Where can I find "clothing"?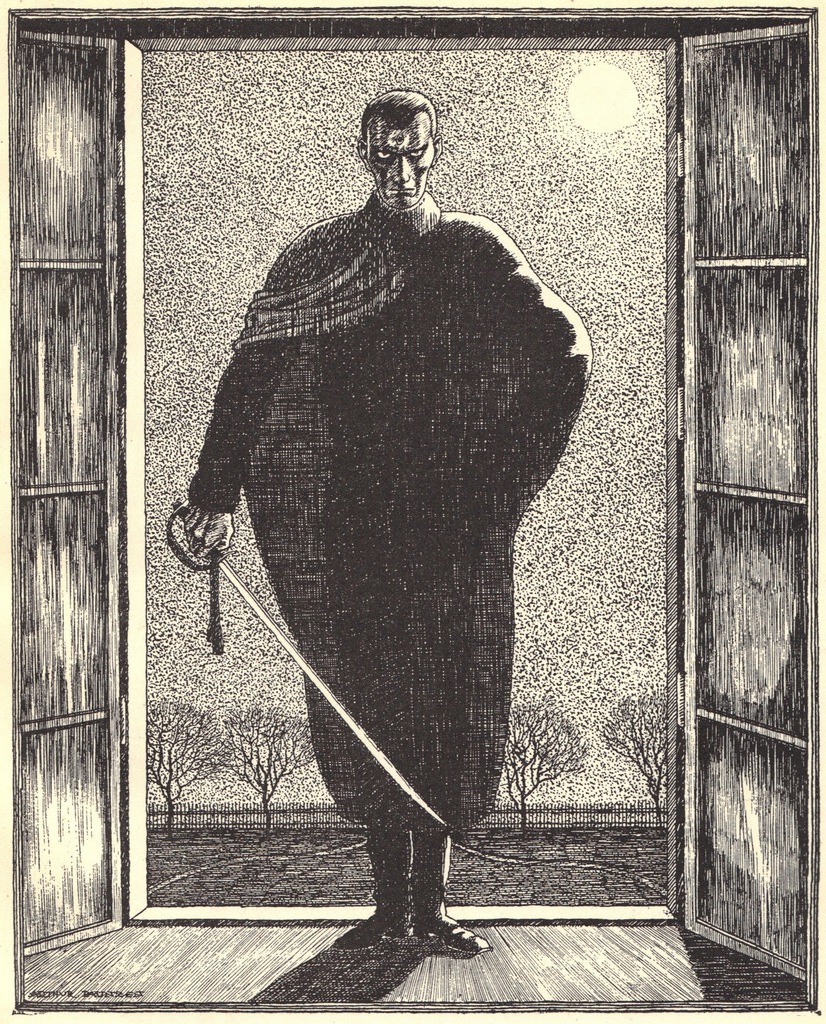
You can find it at x1=180 y1=216 x2=624 y2=838.
